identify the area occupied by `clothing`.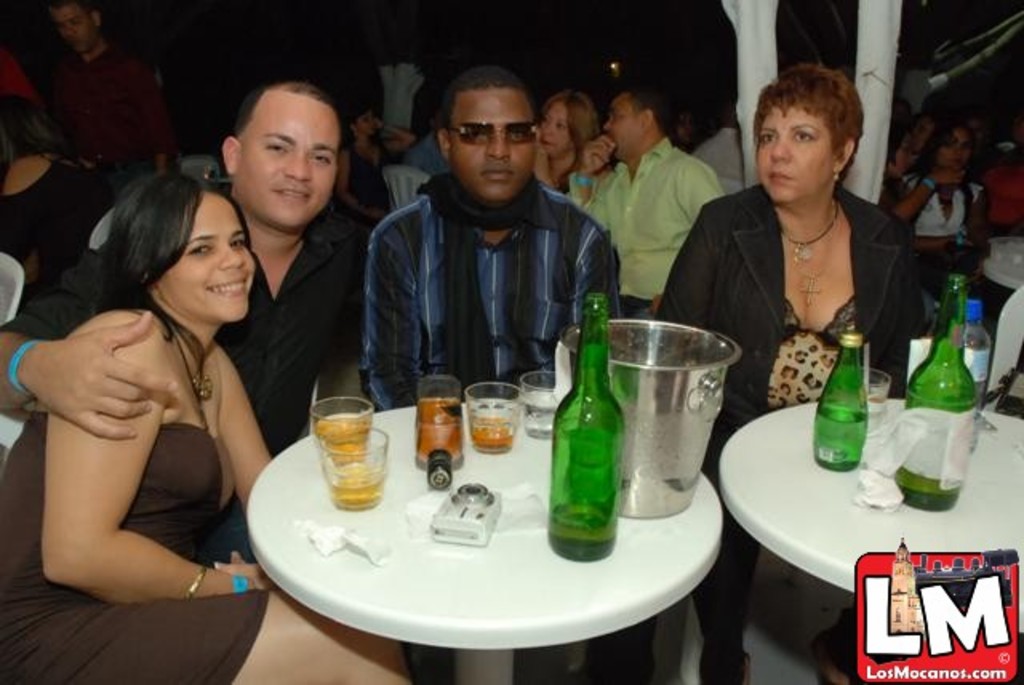
Area: {"x1": 3, "y1": 211, "x2": 376, "y2": 451}.
